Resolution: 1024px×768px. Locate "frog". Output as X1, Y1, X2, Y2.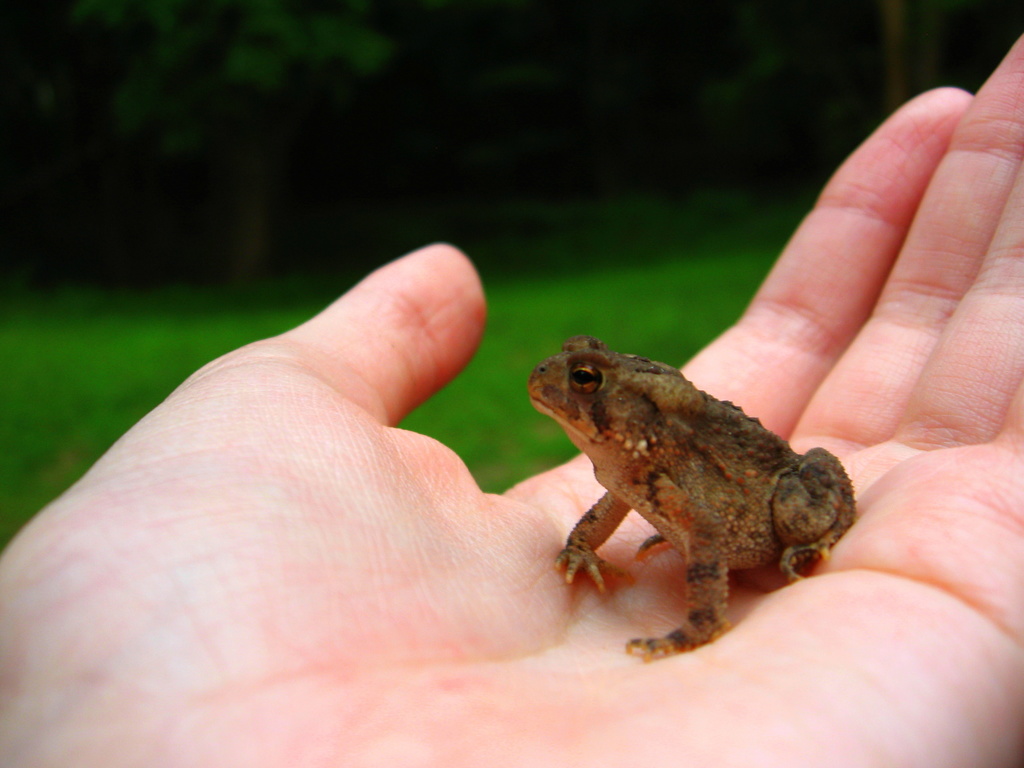
527, 336, 858, 668.
